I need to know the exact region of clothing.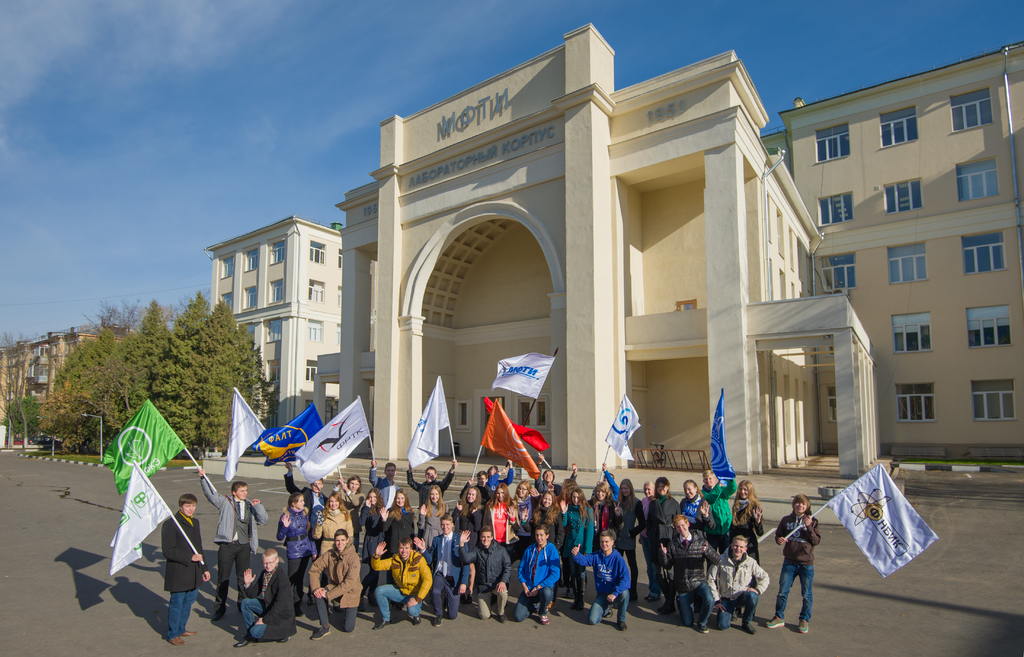
Region: <region>274, 466, 770, 632</region>.
